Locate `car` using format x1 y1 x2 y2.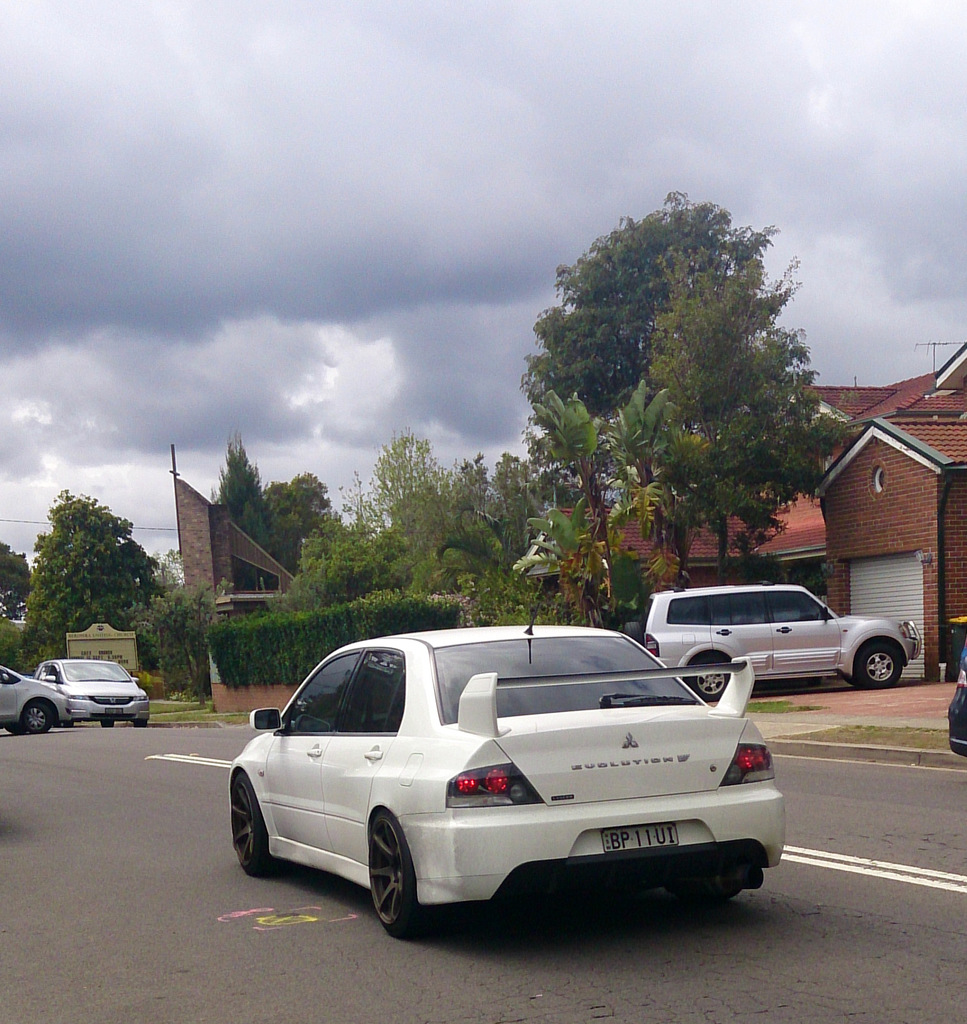
937 659 966 765.
